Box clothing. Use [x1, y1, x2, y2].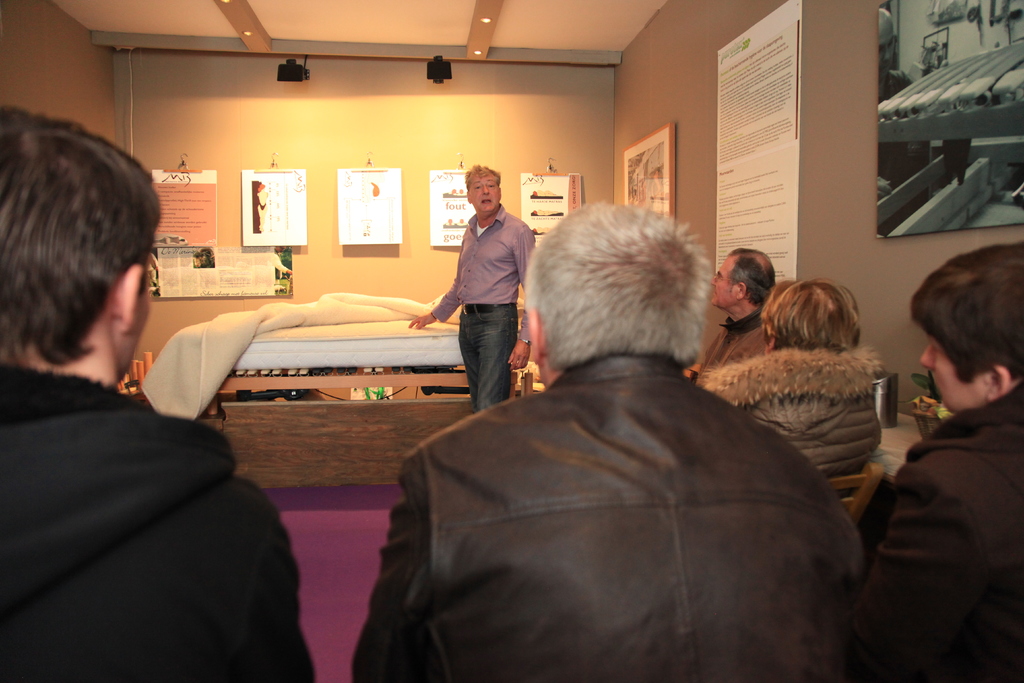
[371, 309, 912, 681].
